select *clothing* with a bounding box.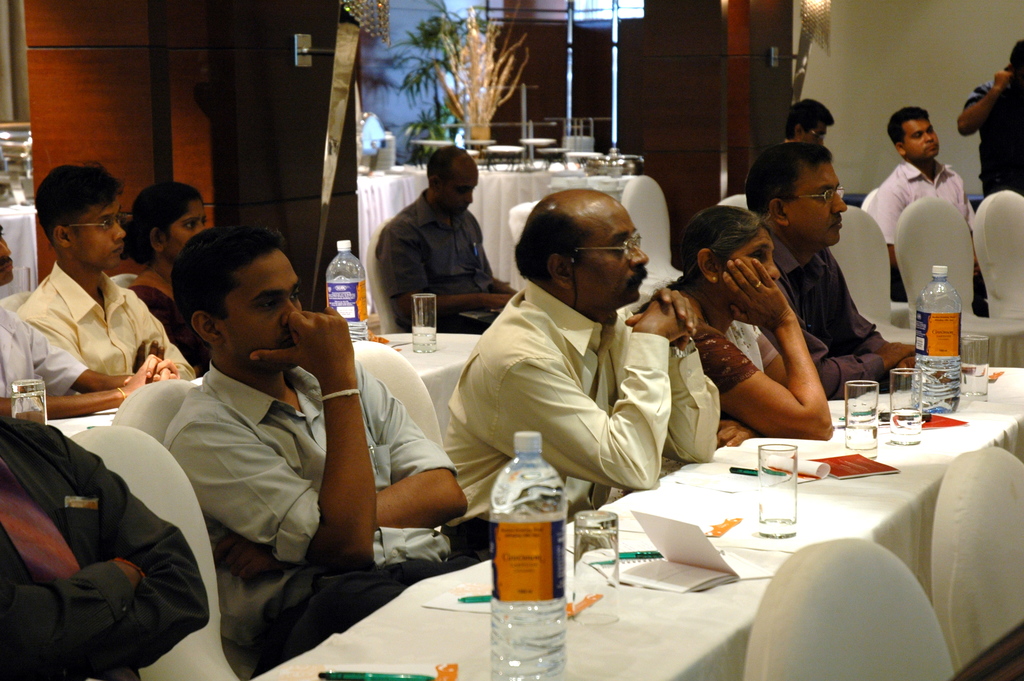
(0,309,86,402).
